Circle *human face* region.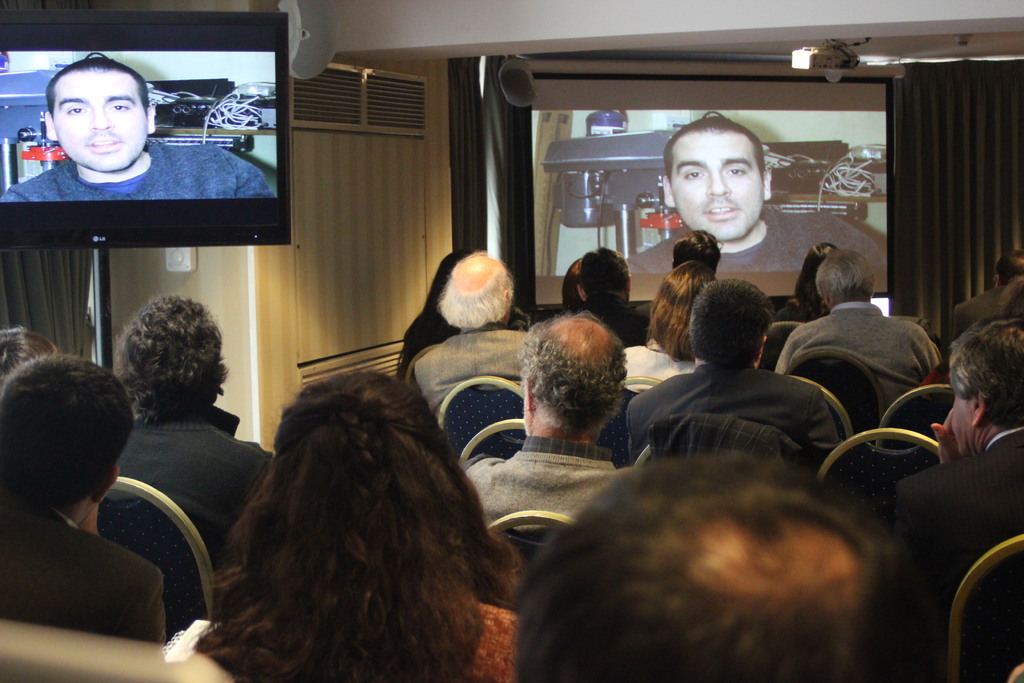
Region: left=52, top=68, right=147, bottom=168.
